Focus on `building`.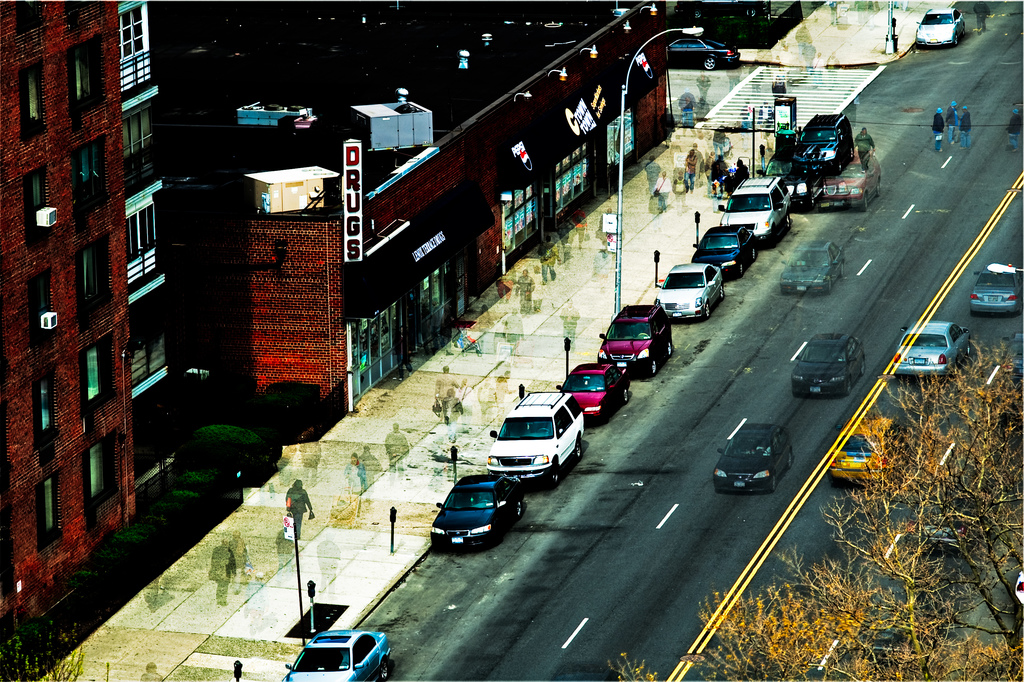
Focused at {"left": 0, "top": 0, "right": 136, "bottom": 640}.
